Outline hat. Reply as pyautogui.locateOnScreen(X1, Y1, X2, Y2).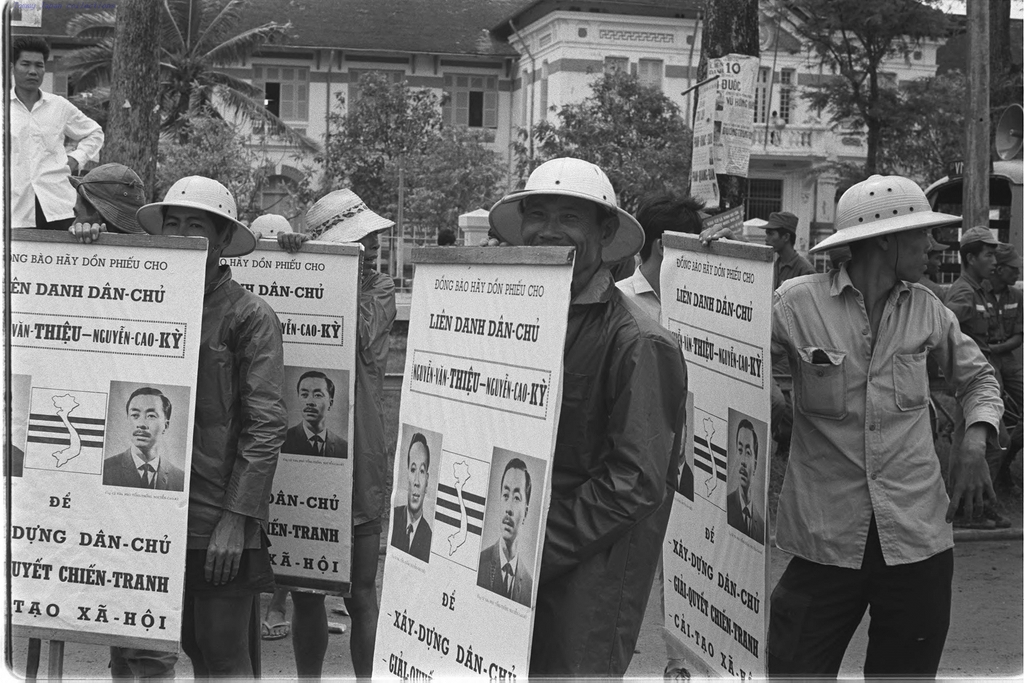
pyautogui.locateOnScreen(67, 161, 144, 233).
